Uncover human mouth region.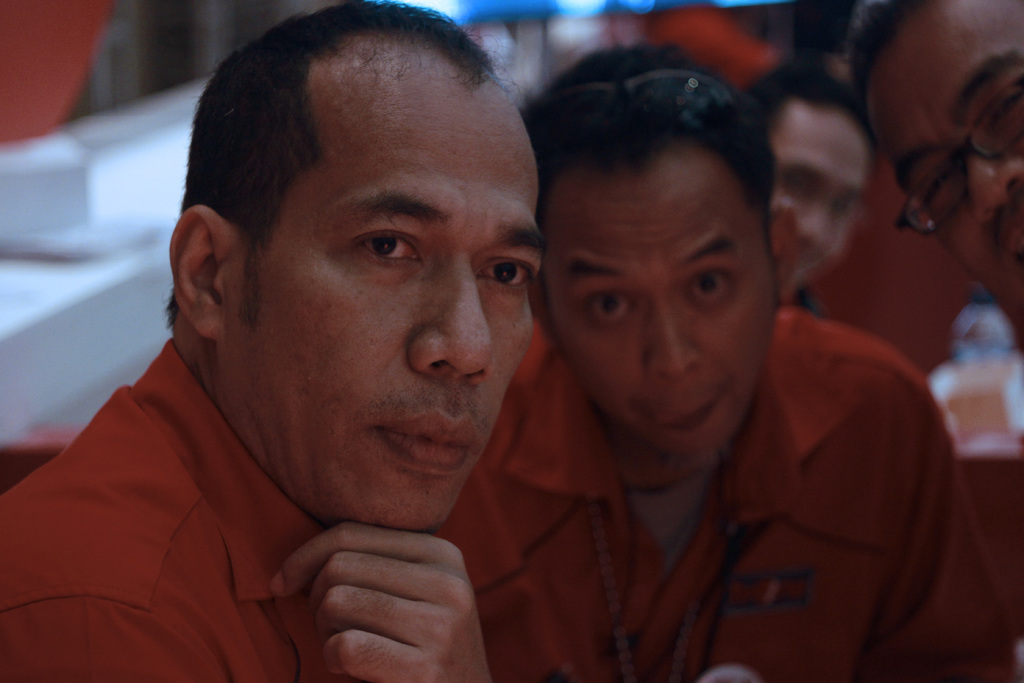
Uncovered: (367, 398, 479, 477).
